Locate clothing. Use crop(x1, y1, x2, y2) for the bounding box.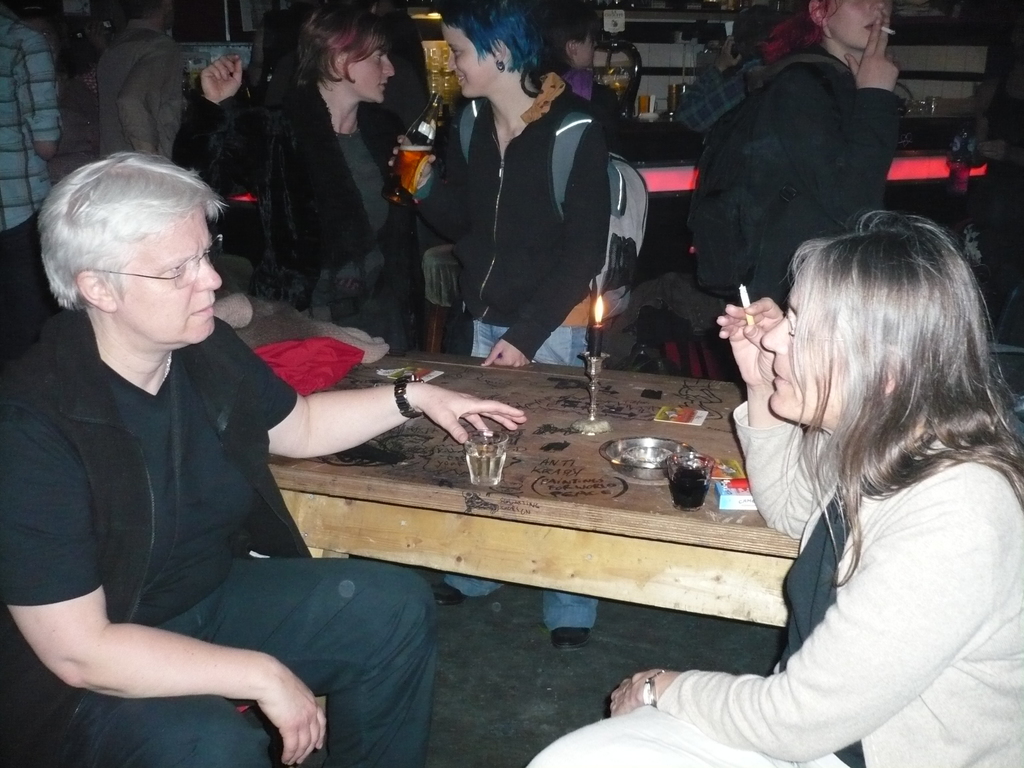
crop(325, 125, 387, 235).
